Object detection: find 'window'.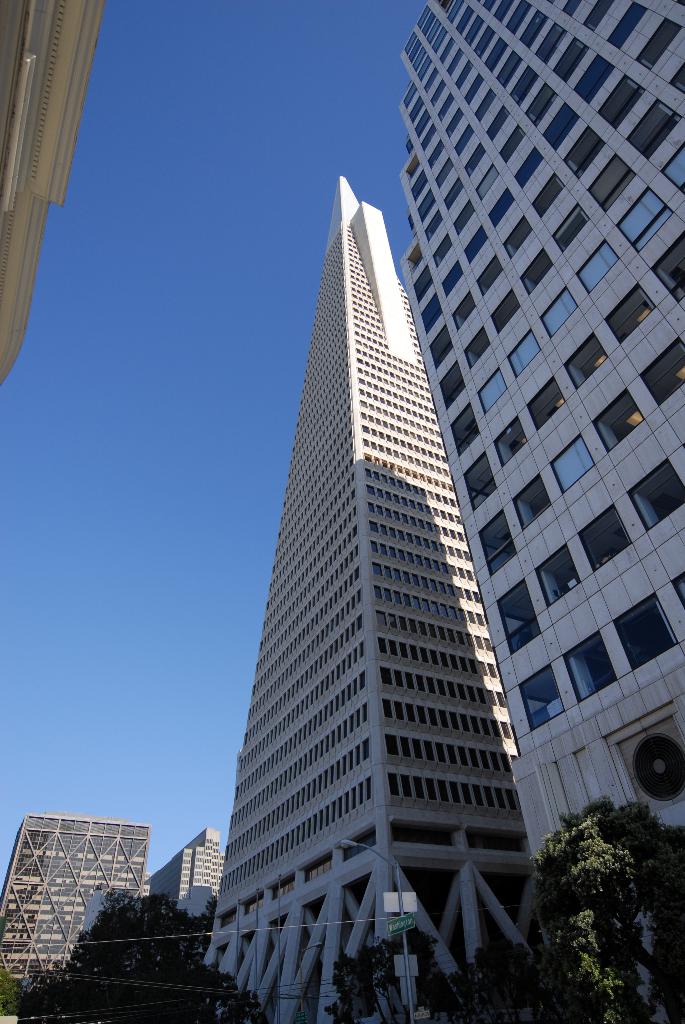
{"x1": 418, "y1": 47, "x2": 441, "y2": 63}.
